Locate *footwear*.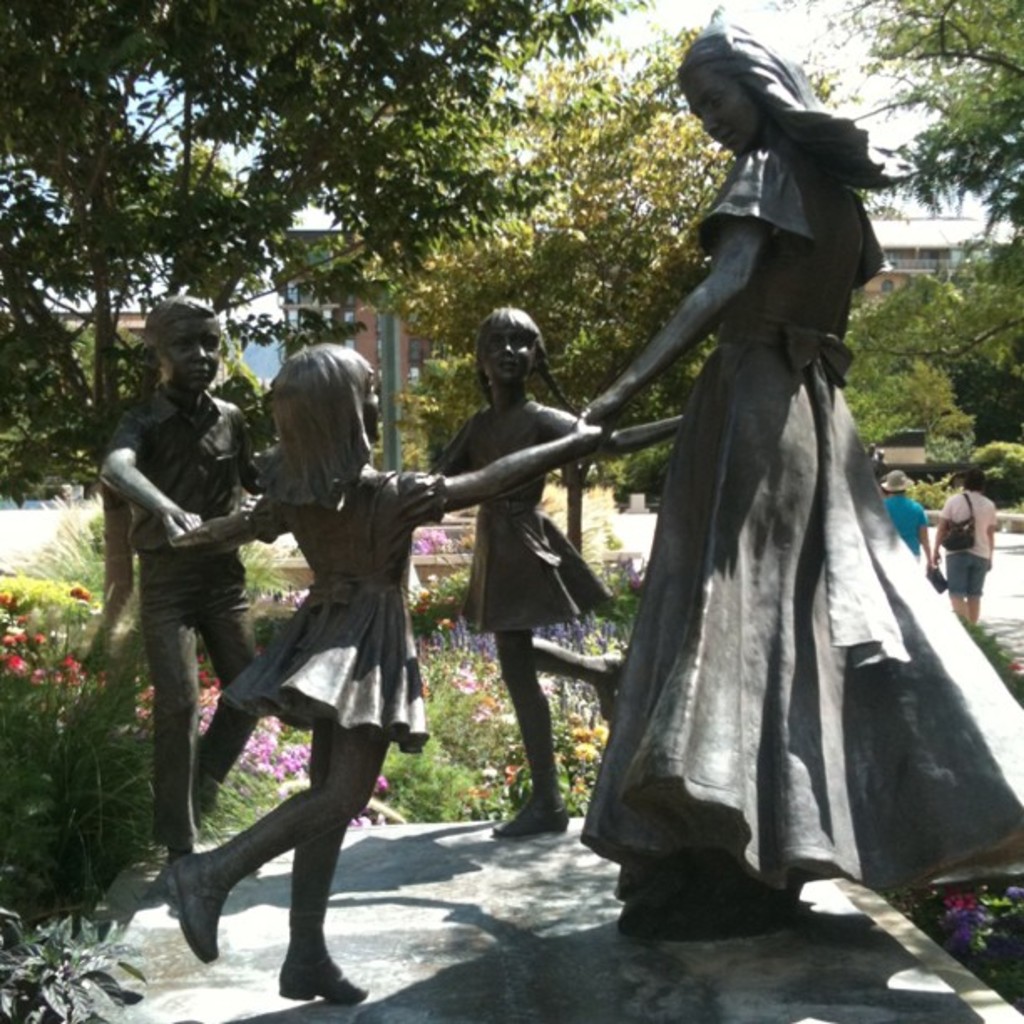
Bounding box: [x1=161, y1=855, x2=234, y2=964].
